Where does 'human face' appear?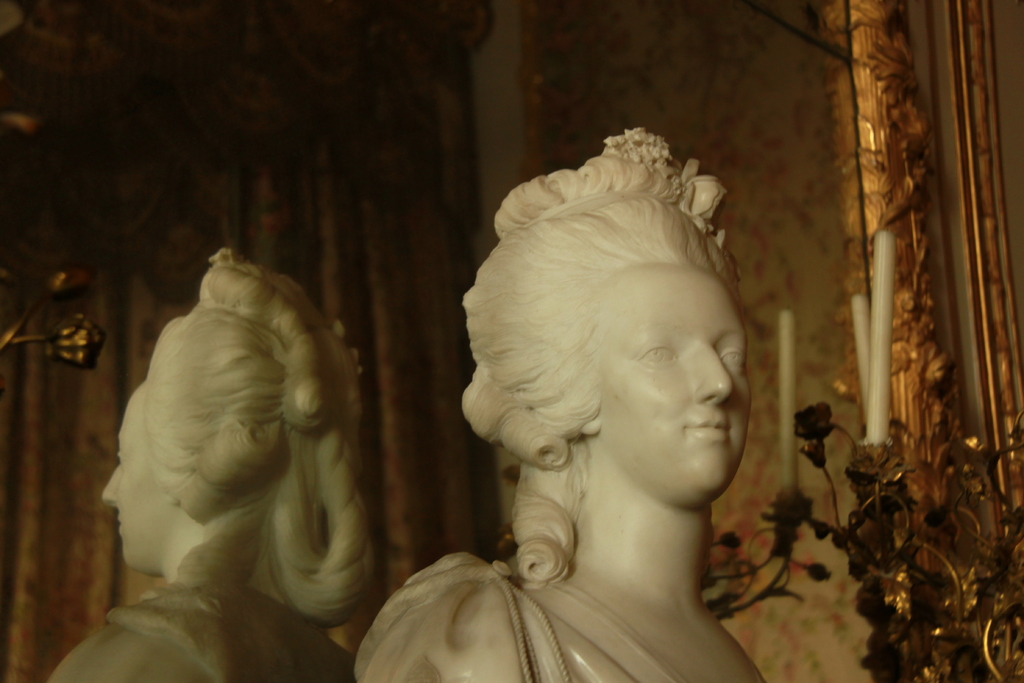
Appears at (x1=102, y1=384, x2=166, y2=572).
